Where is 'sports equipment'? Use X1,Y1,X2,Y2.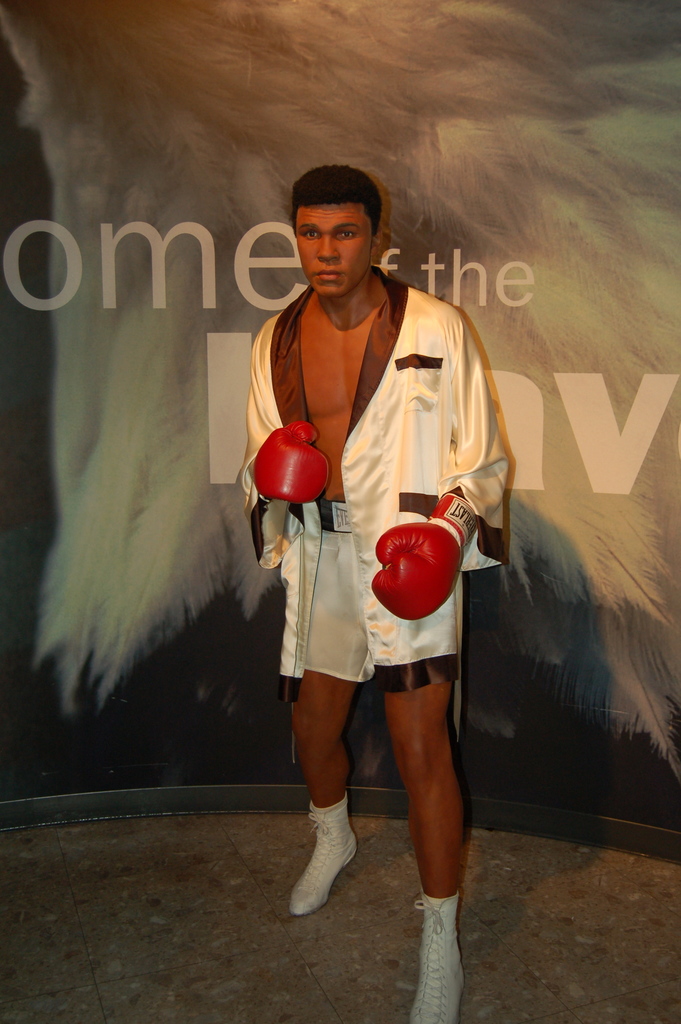
254,422,331,500.
